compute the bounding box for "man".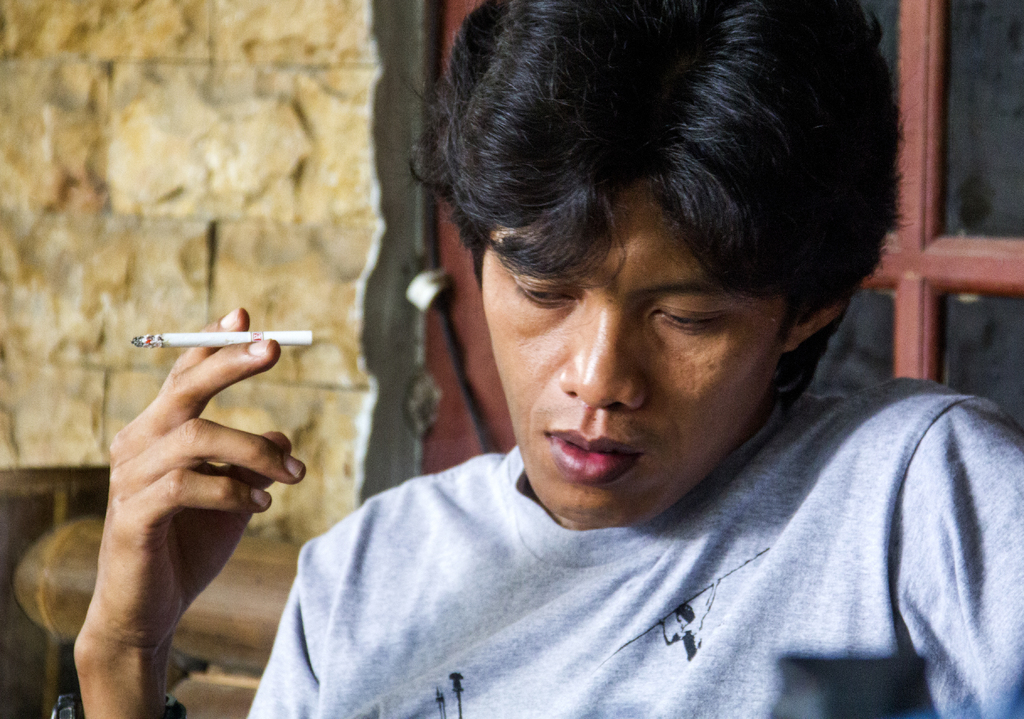
detection(226, 14, 1023, 702).
